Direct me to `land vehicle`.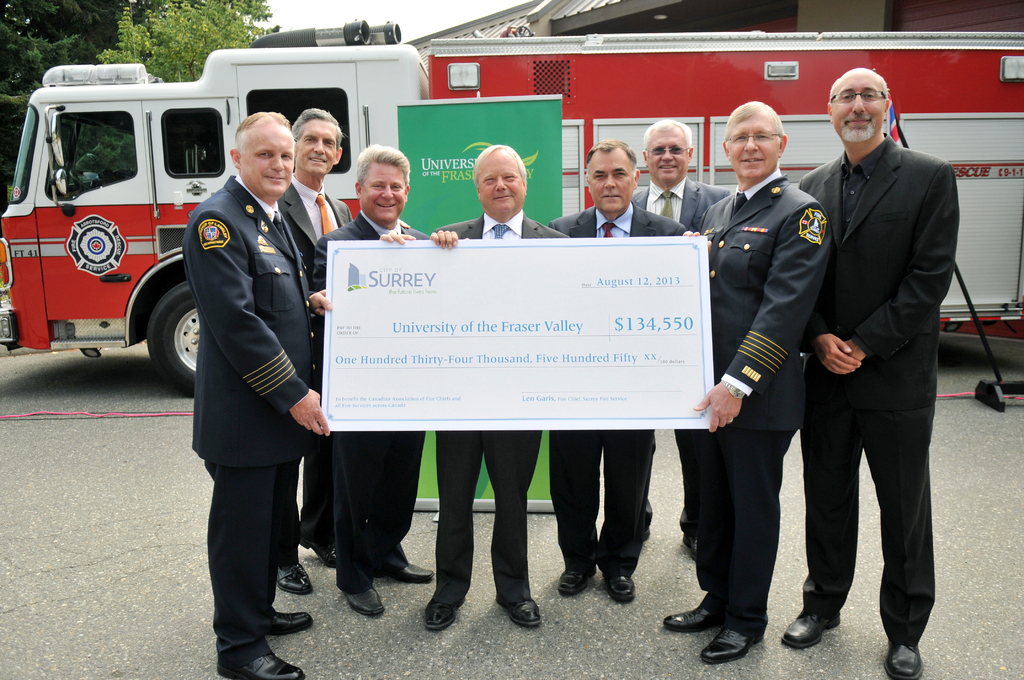
Direction: pyautogui.locateOnScreen(0, 20, 1023, 351).
